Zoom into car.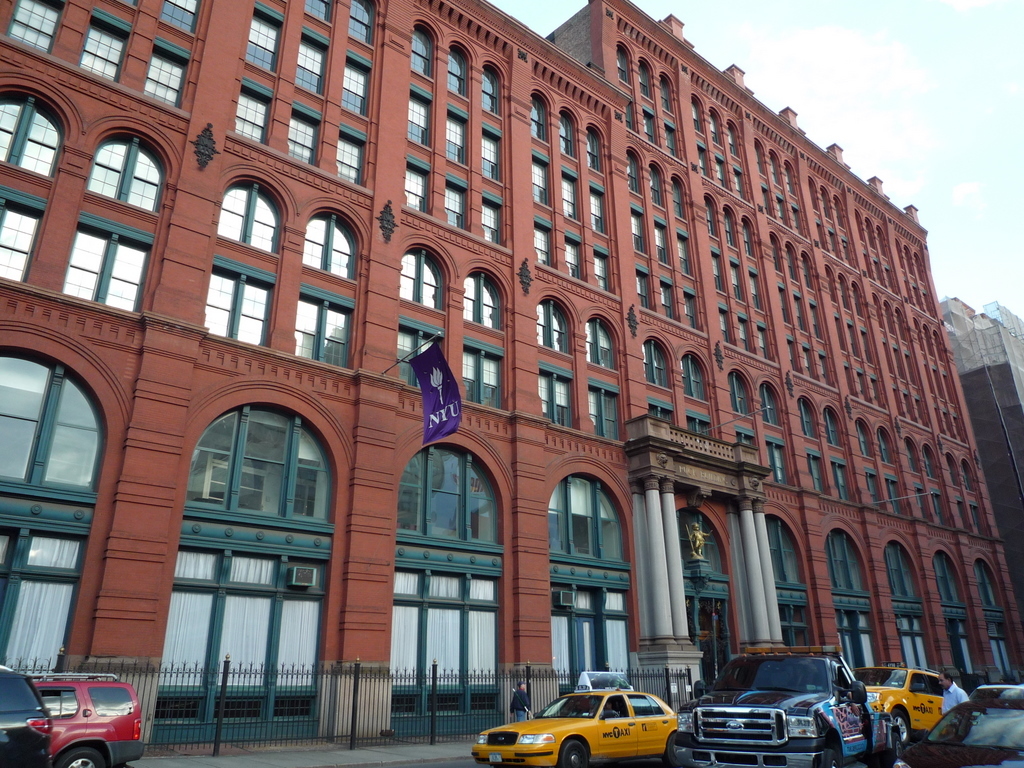
Zoom target: detection(890, 687, 1023, 767).
